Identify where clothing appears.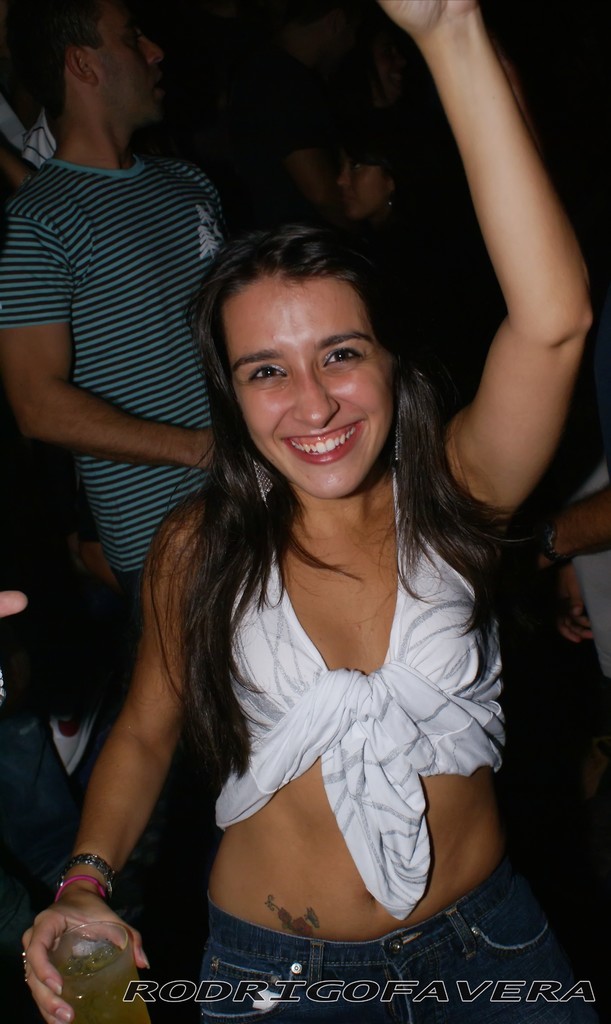
Appears at {"left": 208, "top": 456, "right": 508, "bottom": 916}.
